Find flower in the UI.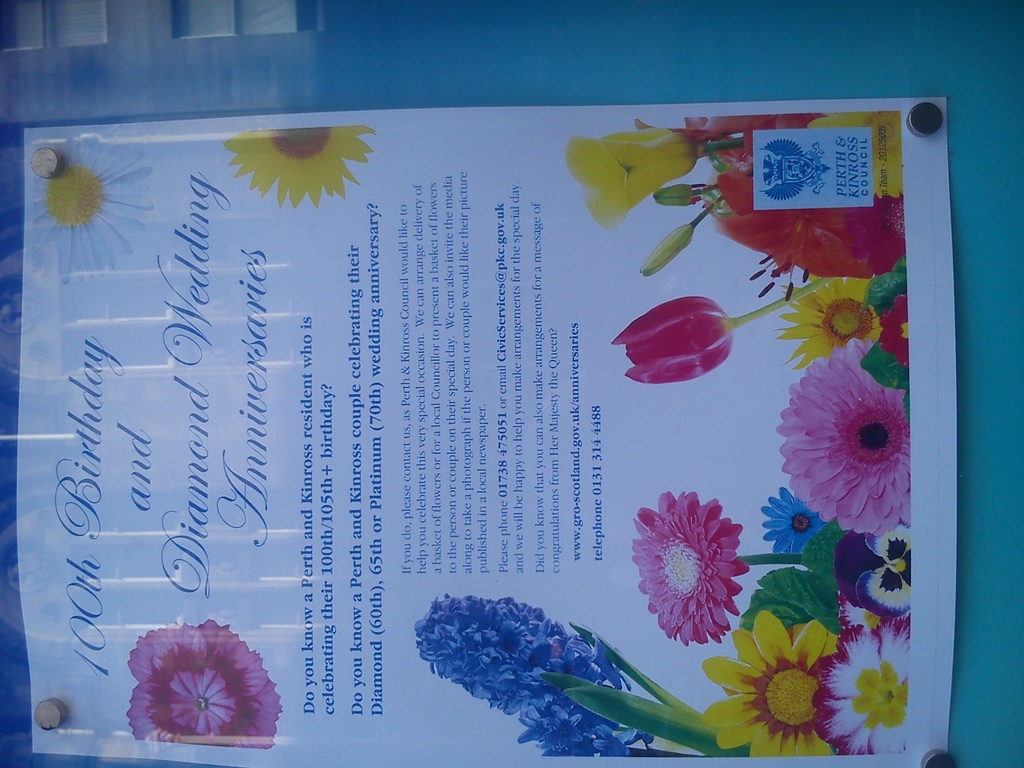
UI element at <region>407, 596, 650, 756</region>.
